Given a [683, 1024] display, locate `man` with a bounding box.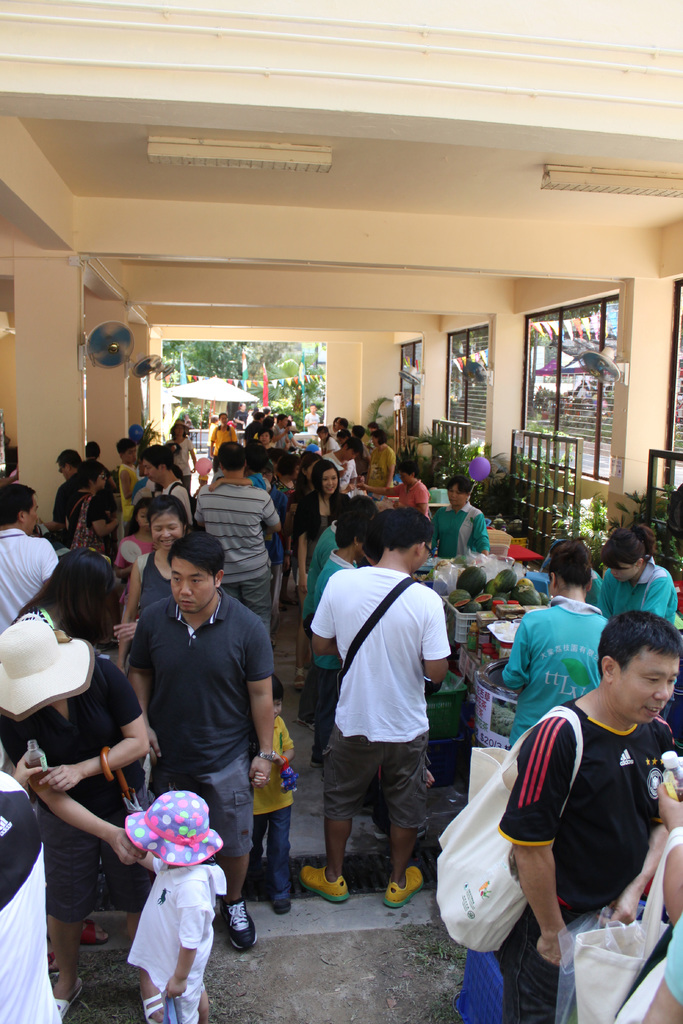
Located: rect(190, 431, 283, 639).
